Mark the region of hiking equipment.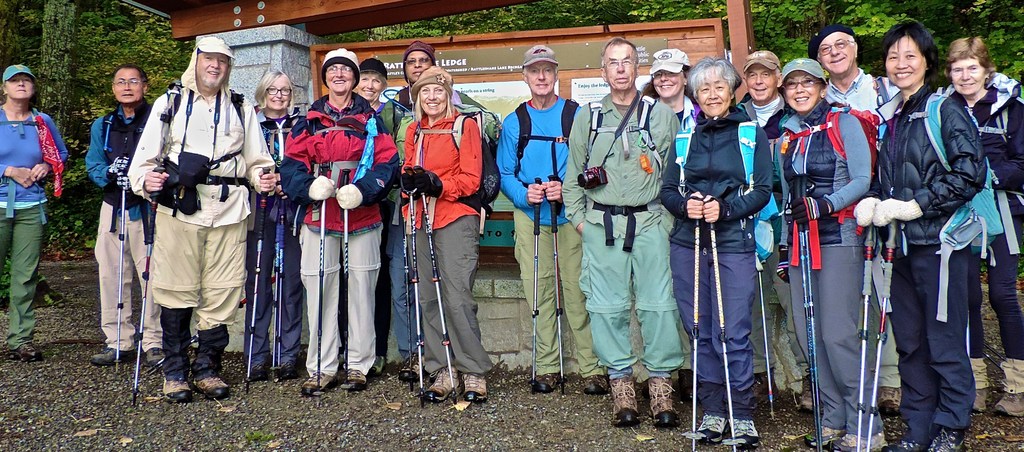
Region: bbox(708, 194, 736, 226).
